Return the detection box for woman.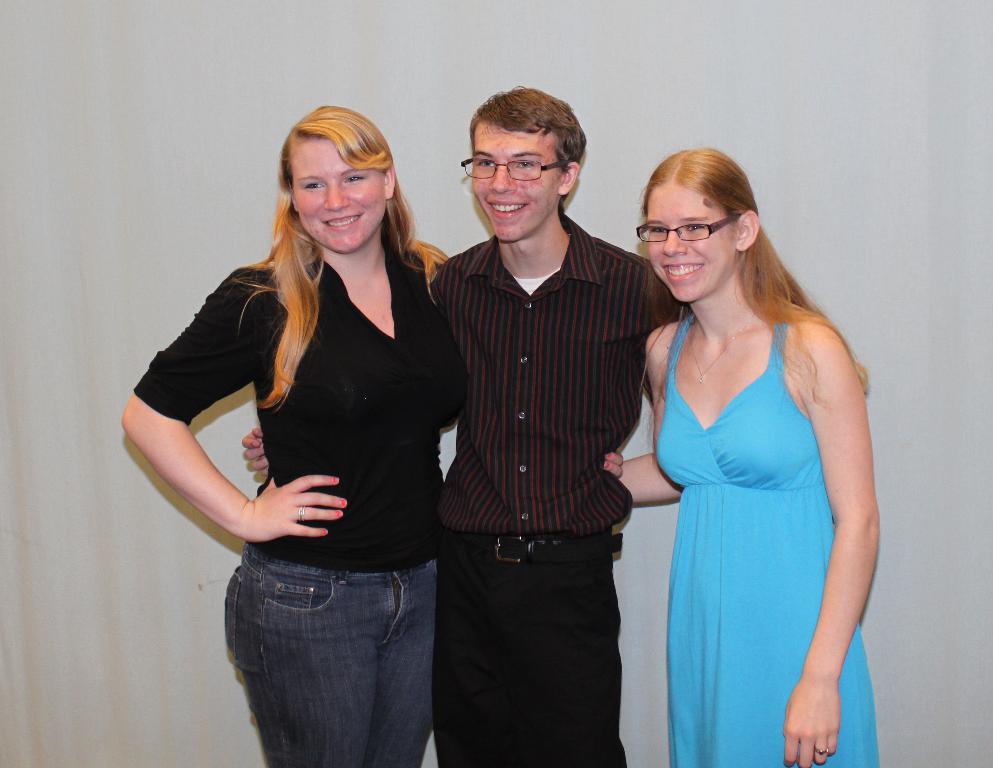
609/135/883/758.
